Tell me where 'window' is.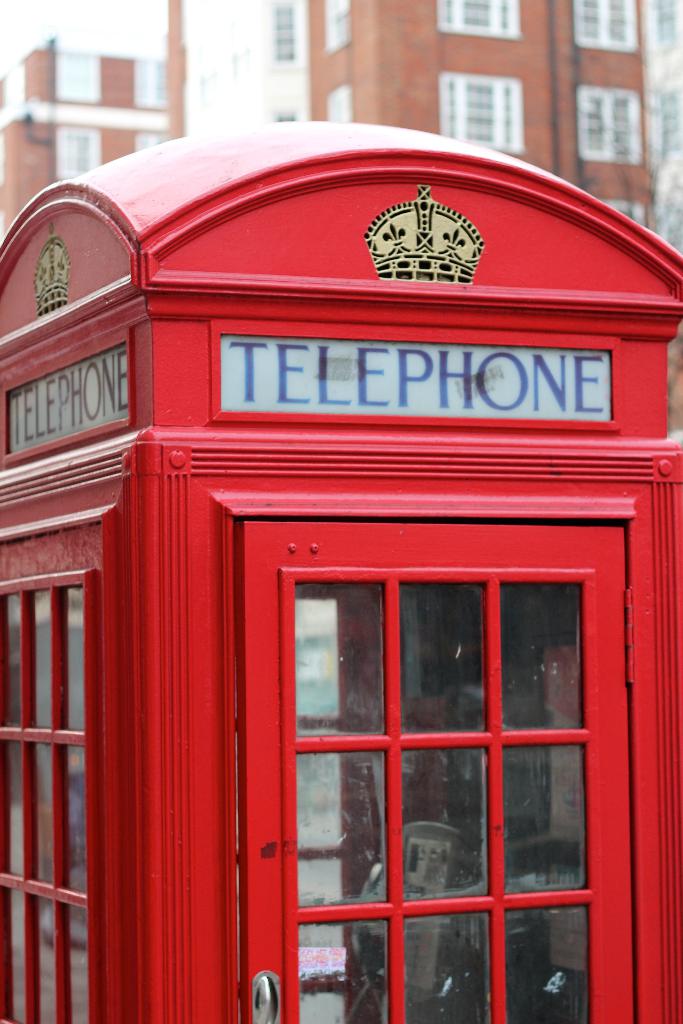
'window' is at rect(318, 84, 357, 120).
